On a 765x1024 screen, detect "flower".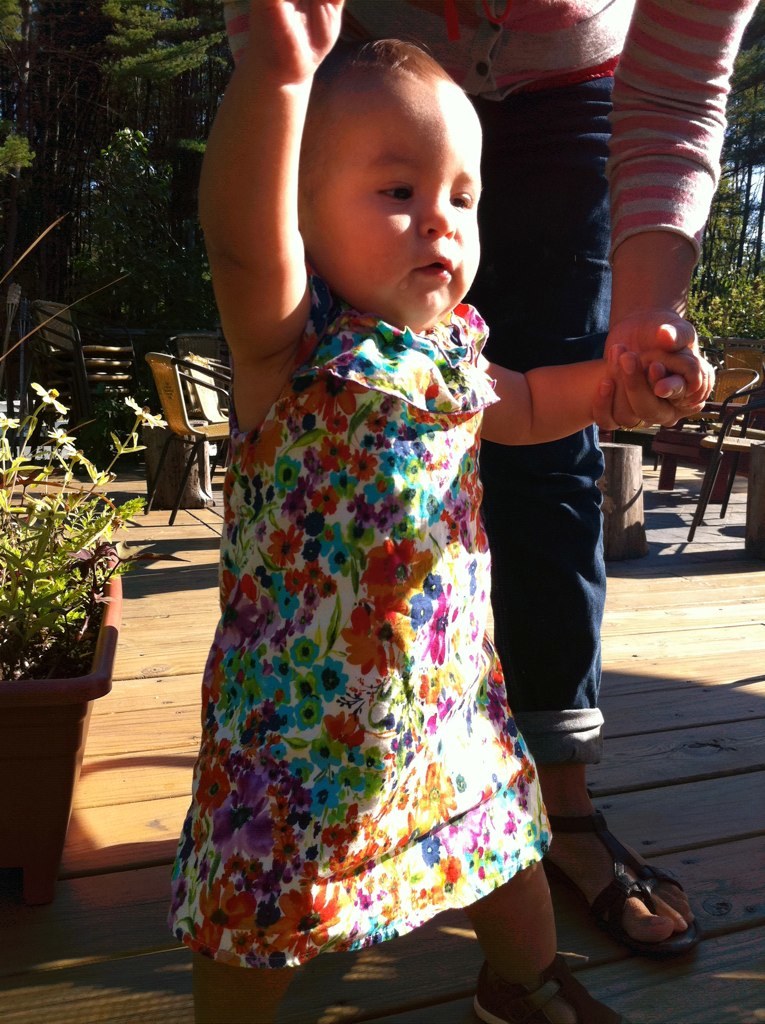
31,381,74,414.
